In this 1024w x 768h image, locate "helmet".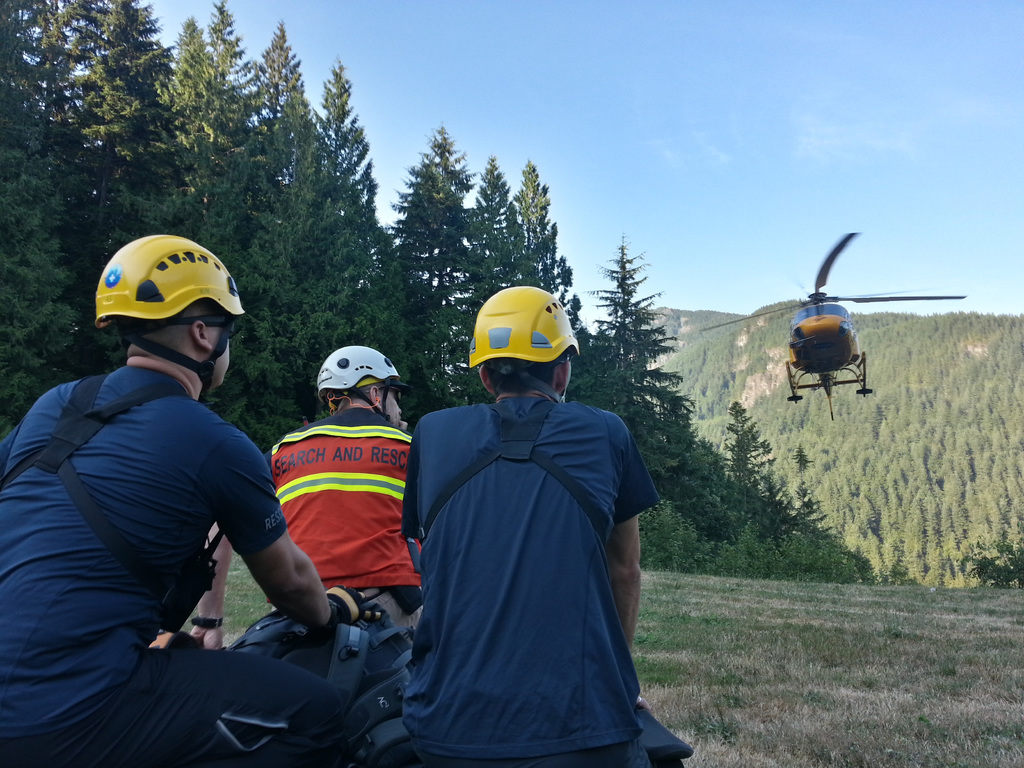
Bounding box: [left=84, top=235, right=244, bottom=401].
